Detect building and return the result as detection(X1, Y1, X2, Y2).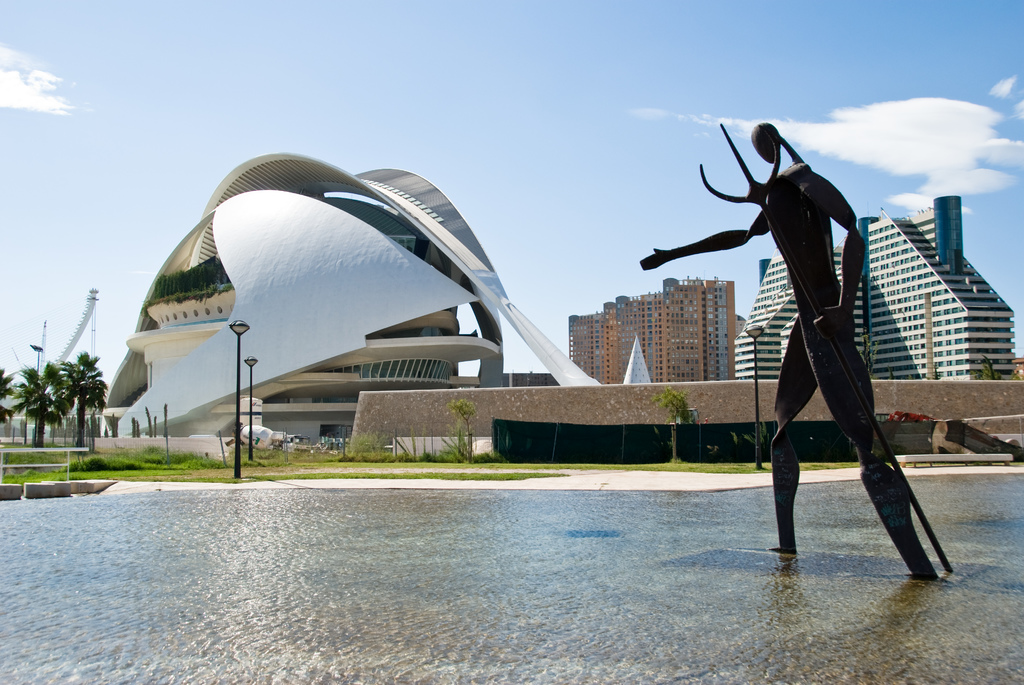
detection(569, 278, 738, 382).
